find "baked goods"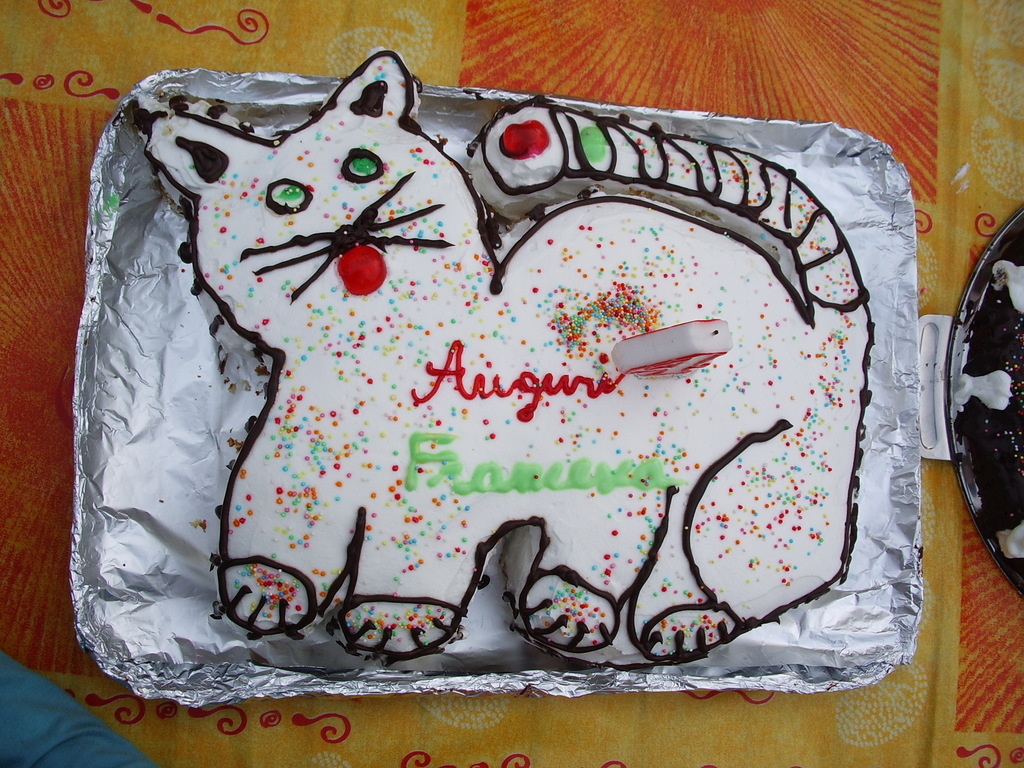
<bbox>973, 239, 1023, 590</bbox>
